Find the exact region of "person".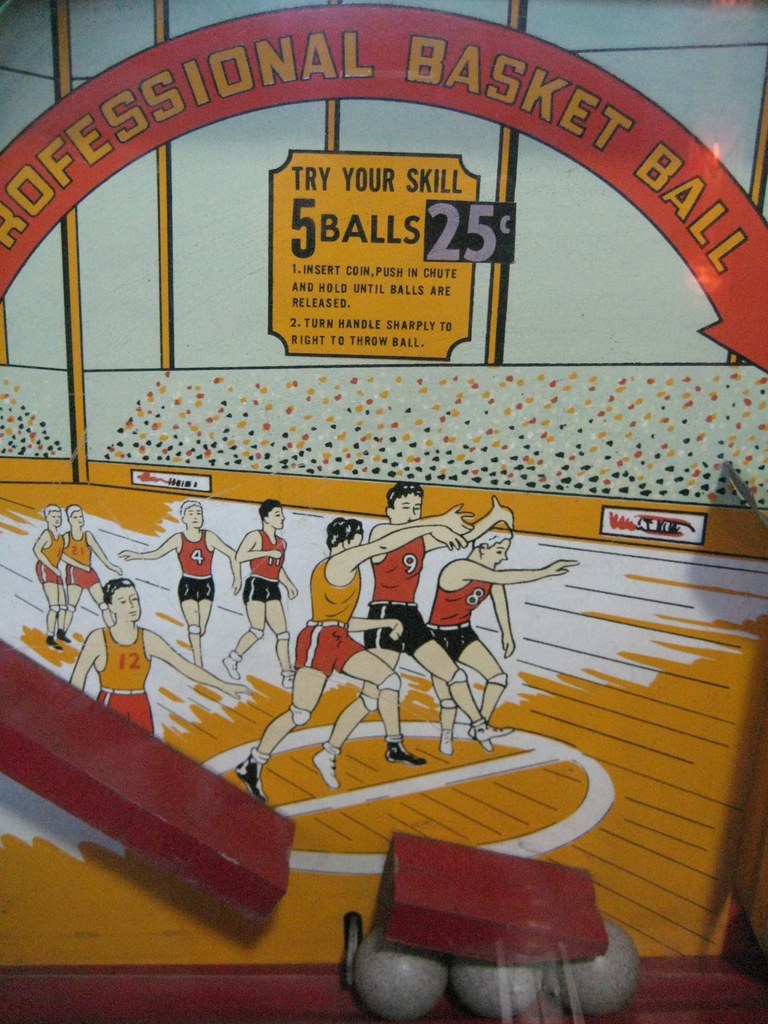
Exact region: {"left": 317, "top": 482, "right": 505, "bottom": 789}.
